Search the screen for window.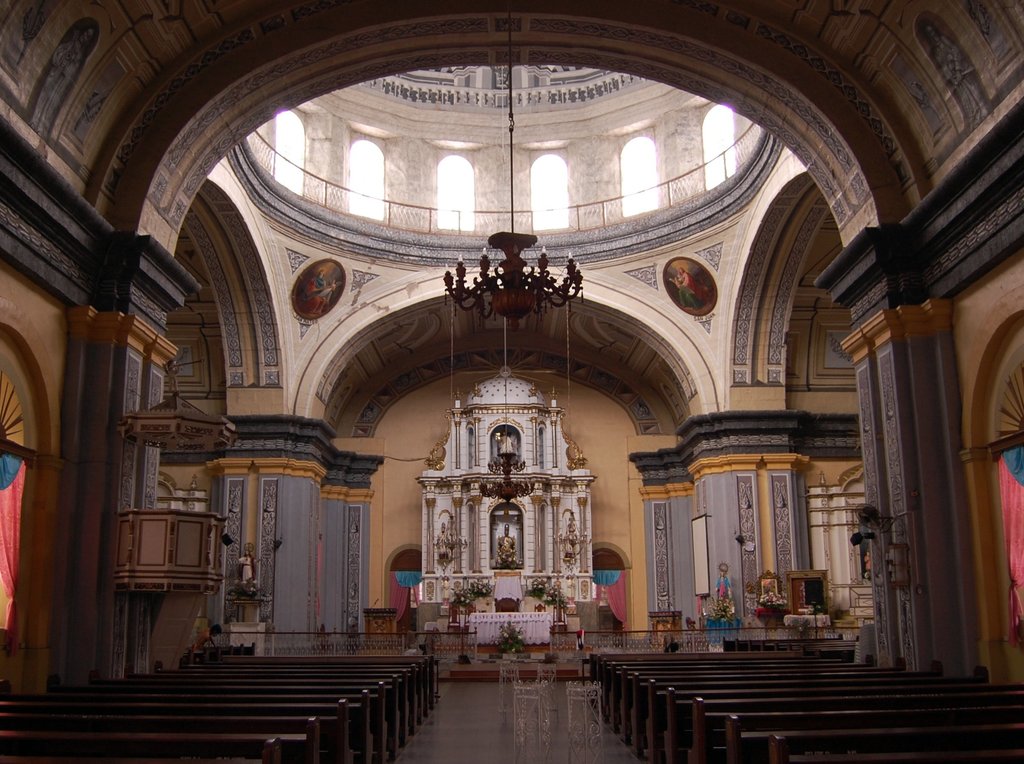
Found at [526,156,566,226].
